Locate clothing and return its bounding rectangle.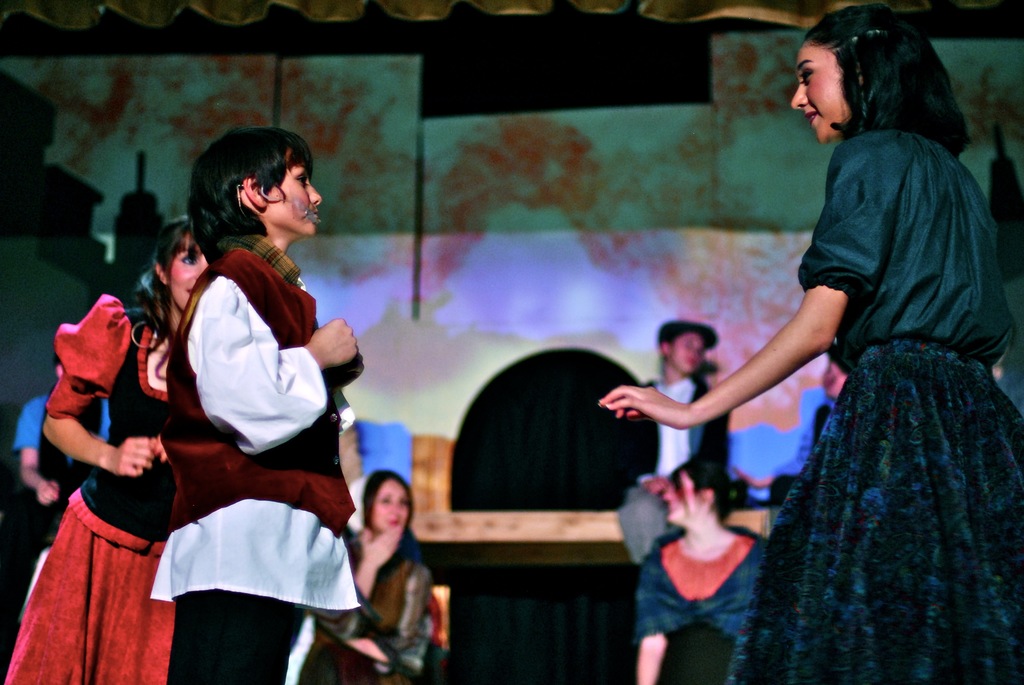
locate(5, 290, 178, 684).
